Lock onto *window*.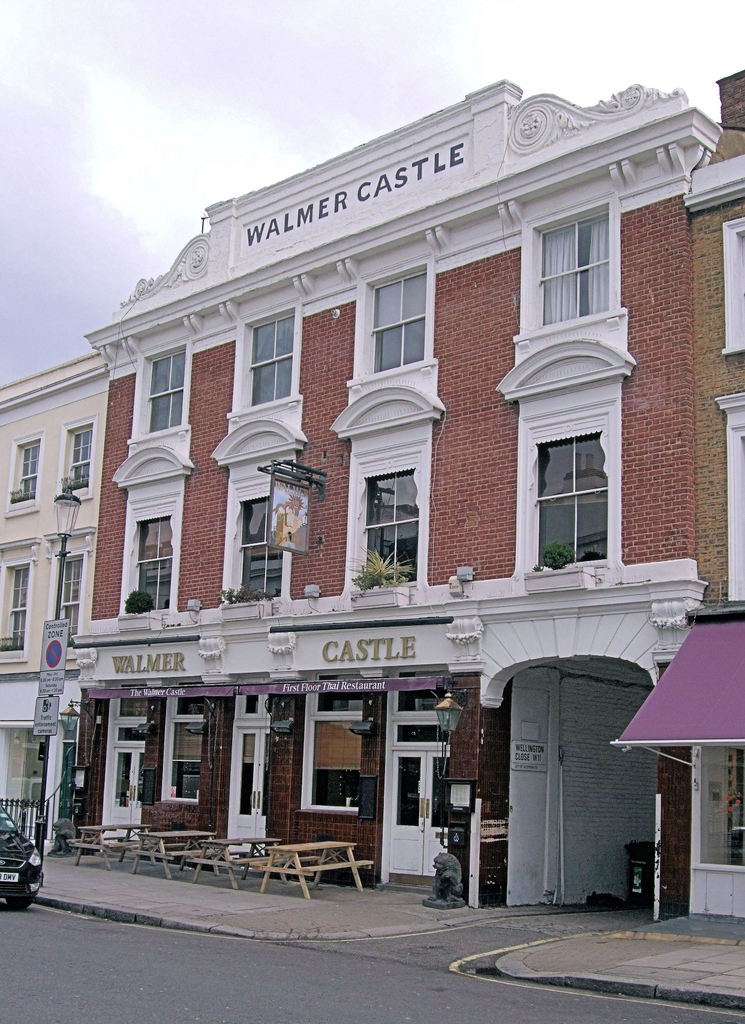
Locked: box=[305, 693, 367, 809].
